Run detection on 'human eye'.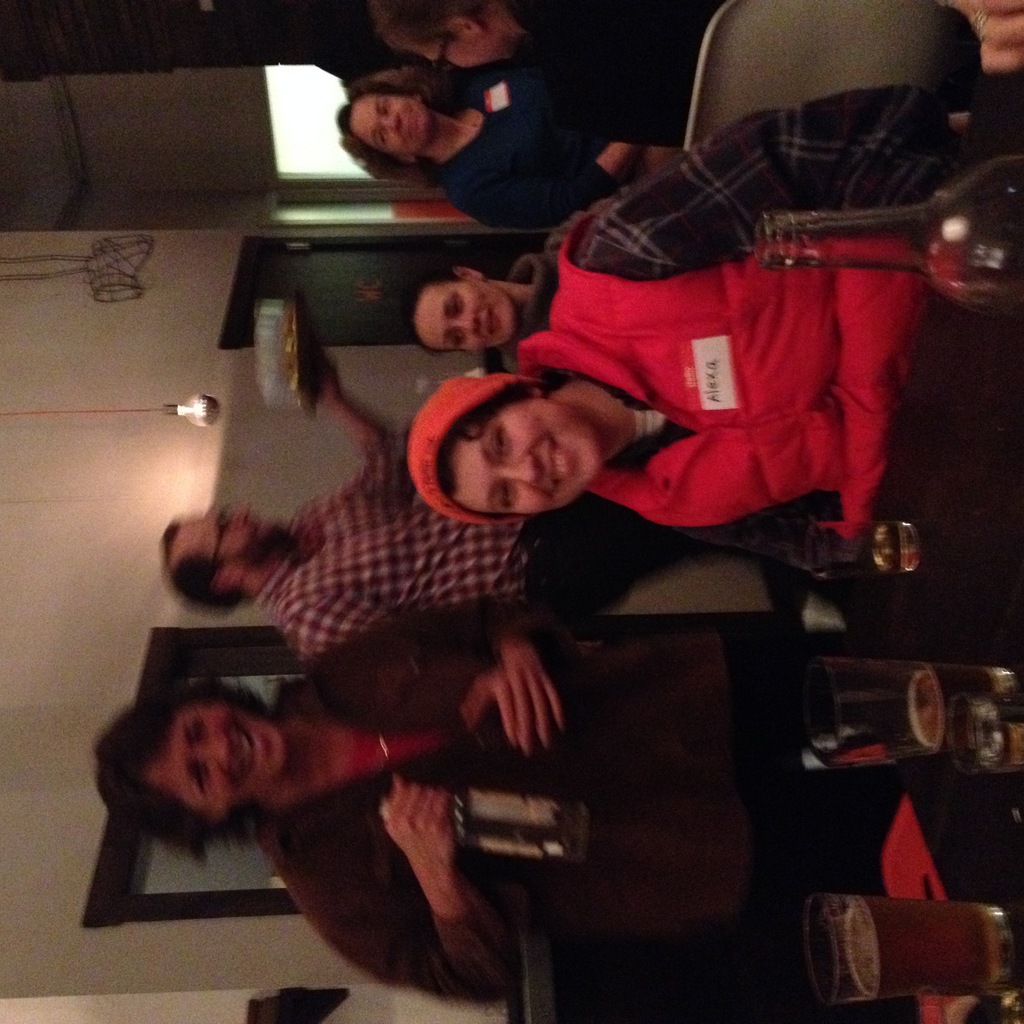
Result: x1=449 y1=296 x2=461 y2=312.
